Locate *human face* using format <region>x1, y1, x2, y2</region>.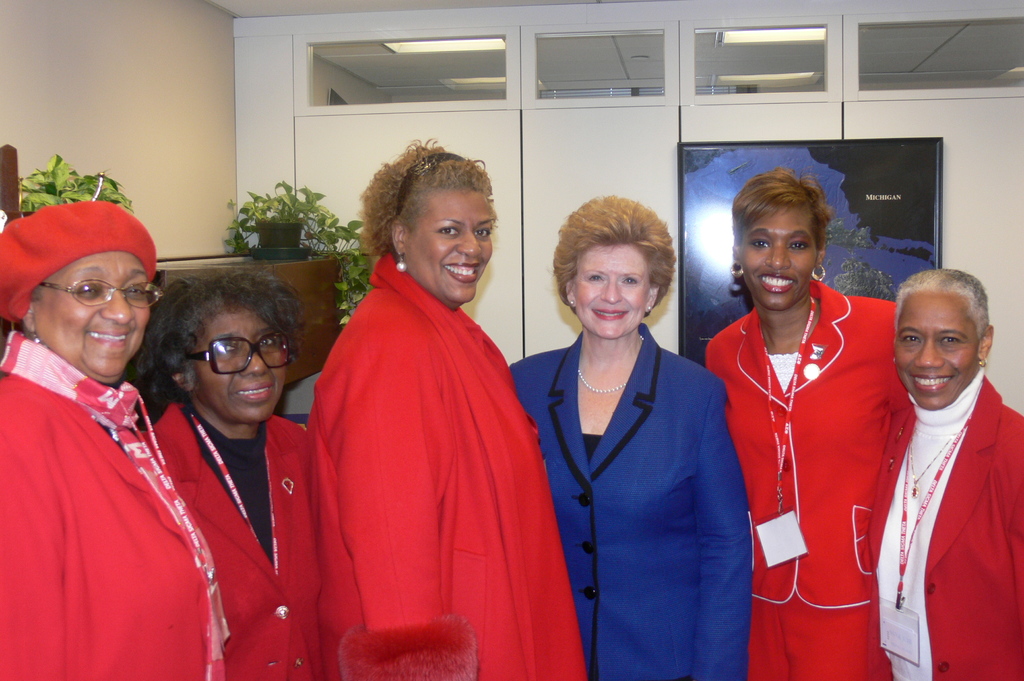
<region>33, 250, 150, 373</region>.
